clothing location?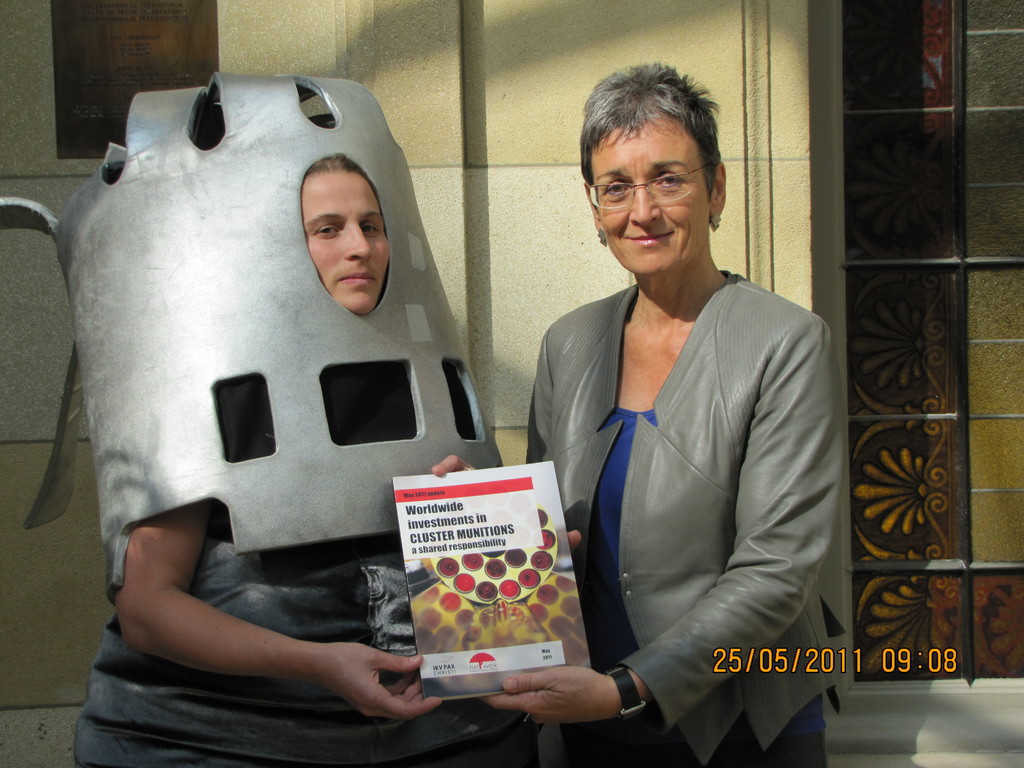
box=[67, 369, 531, 767]
